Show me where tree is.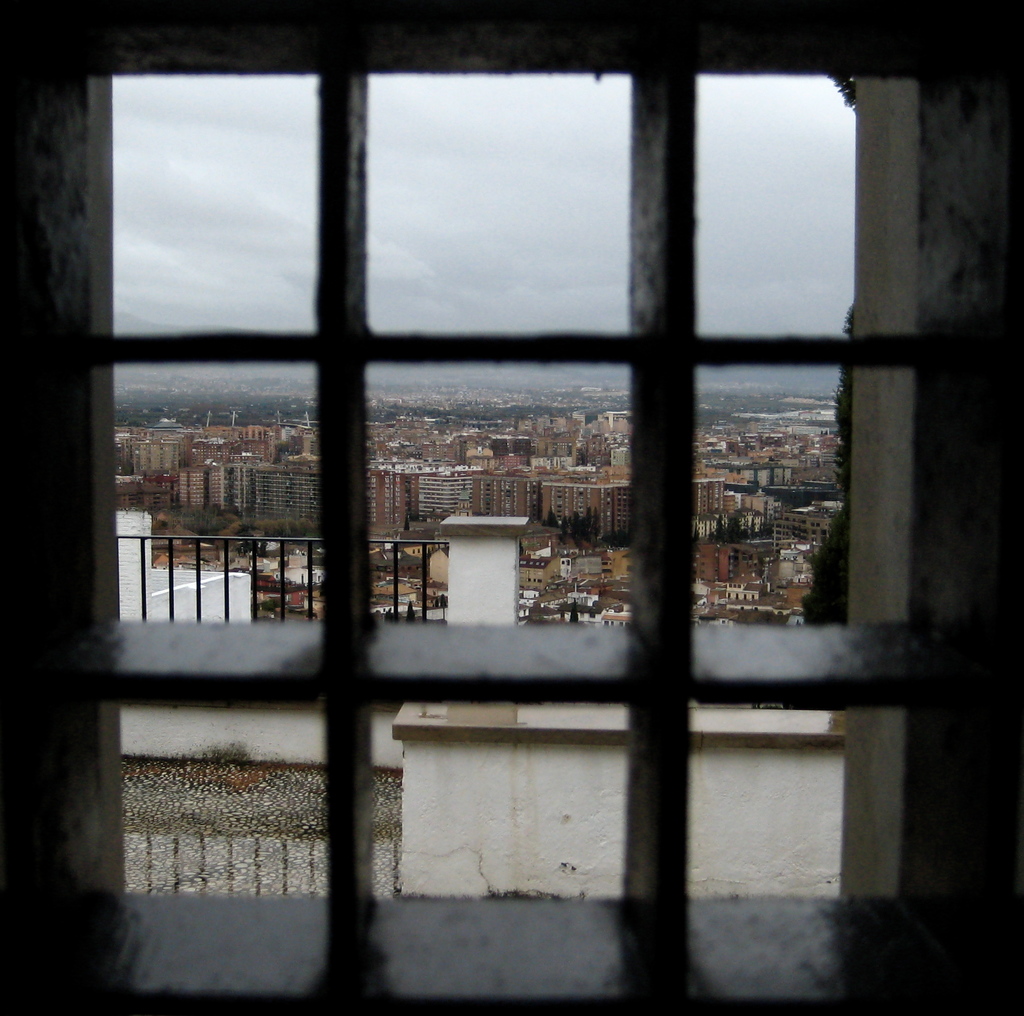
tree is at 409,595,418,622.
